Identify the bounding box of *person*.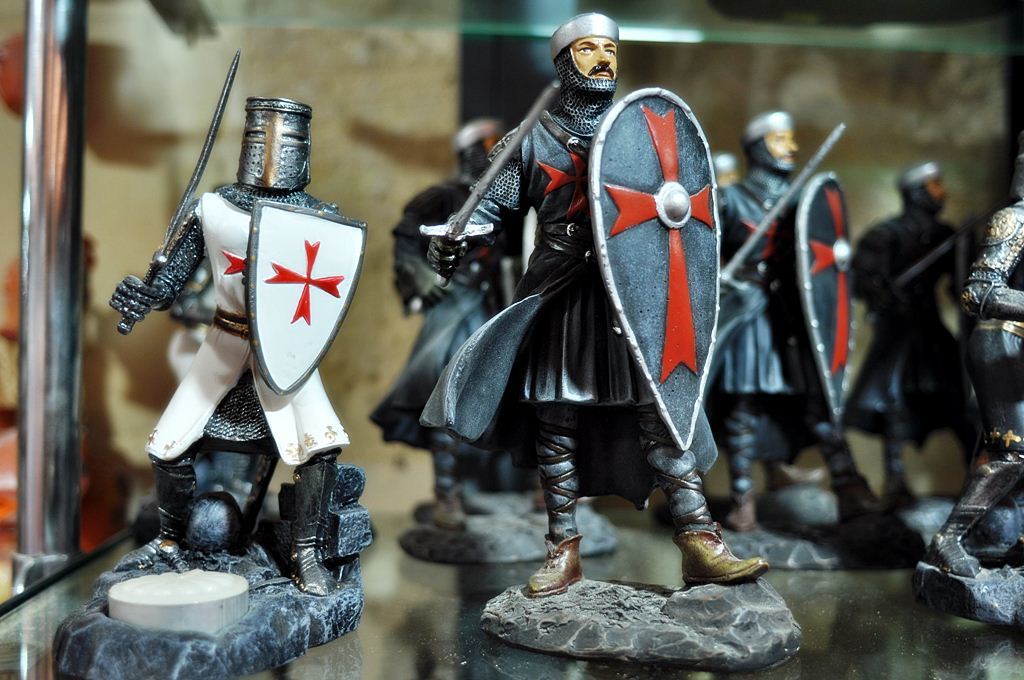
crop(922, 151, 1023, 582).
